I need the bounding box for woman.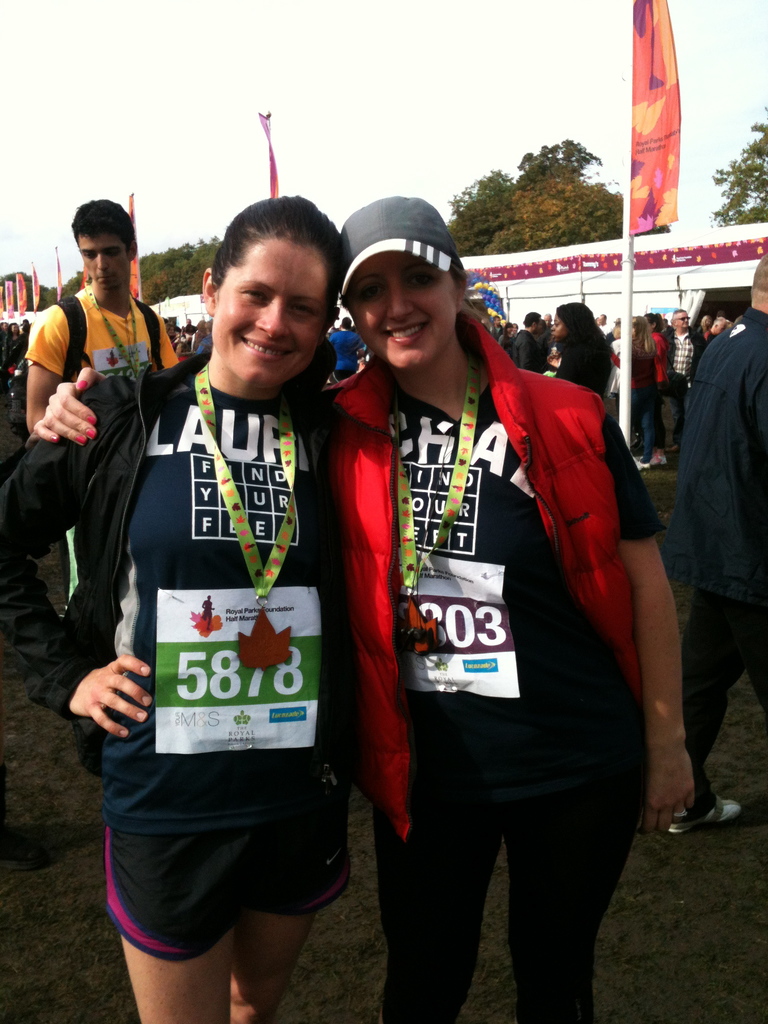
Here it is: (x1=621, y1=313, x2=668, y2=474).
